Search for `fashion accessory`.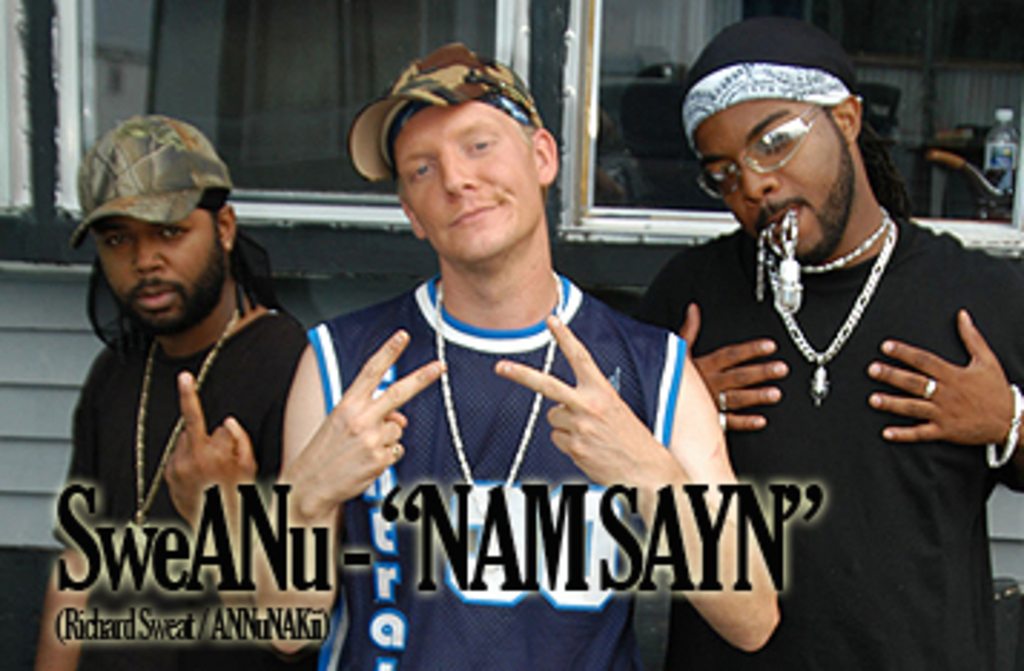
Found at crop(680, 14, 863, 146).
